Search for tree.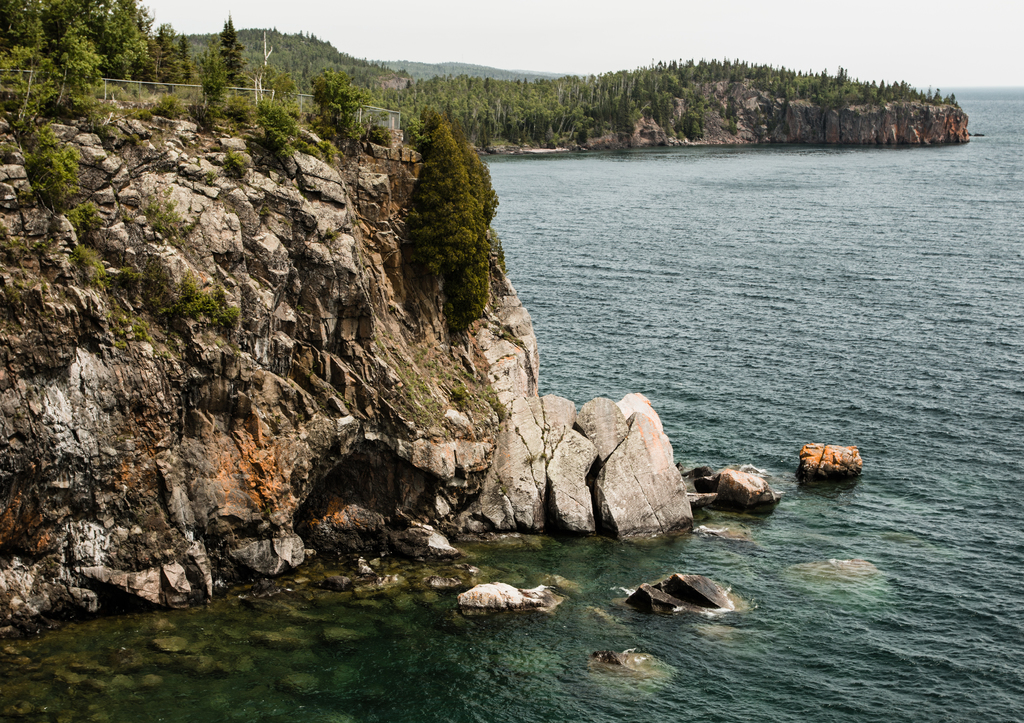
Found at x1=59 y1=206 x2=102 y2=242.
